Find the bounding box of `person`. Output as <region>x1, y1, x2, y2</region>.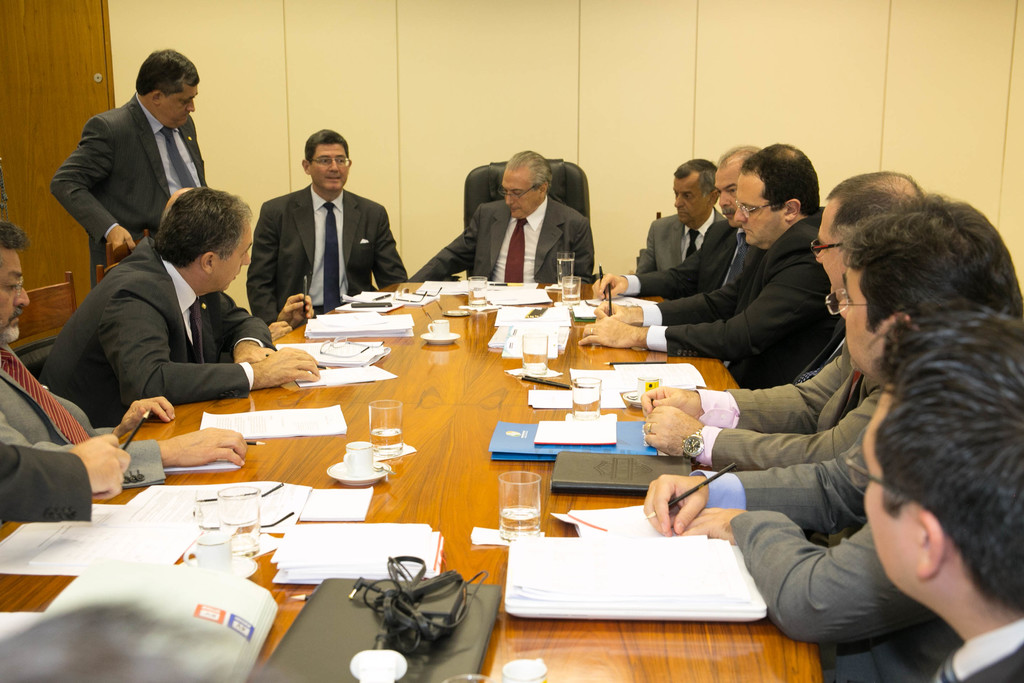
<region>633, 158, 730, 274</region>.
